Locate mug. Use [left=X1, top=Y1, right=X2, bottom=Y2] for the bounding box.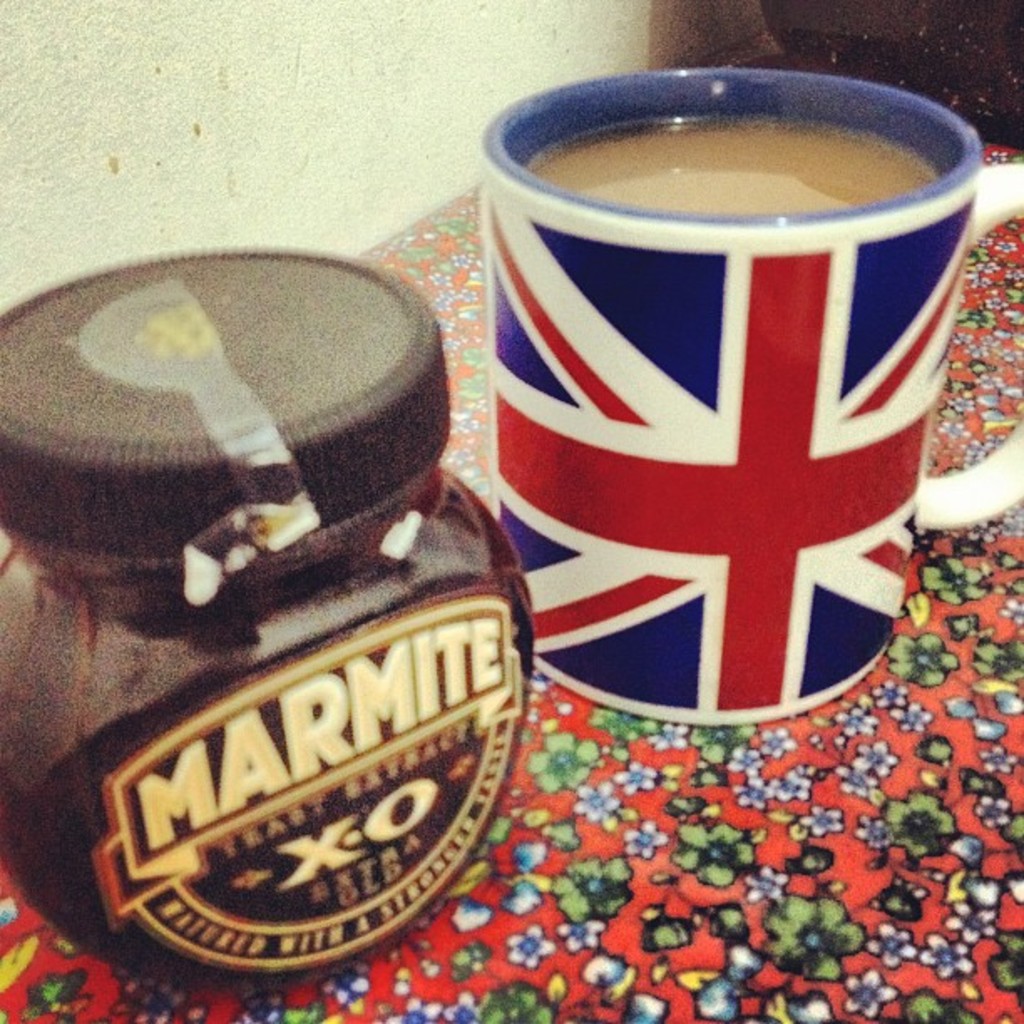
[left=482, top=64, right=1022, bottom=733].
